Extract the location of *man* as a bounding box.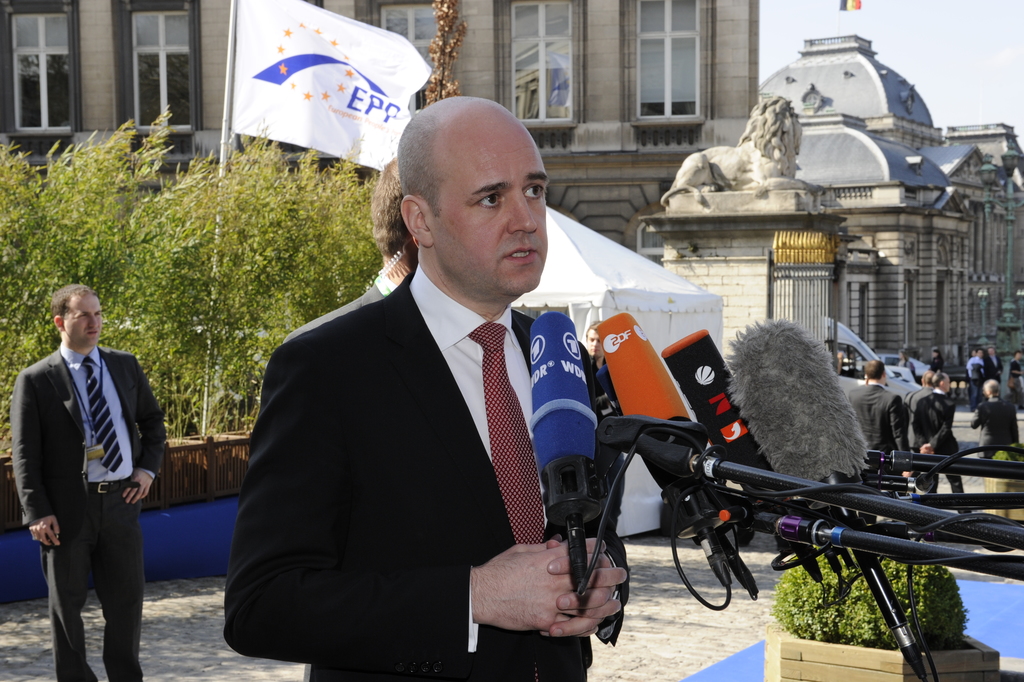
BBox(218, 97, 626, 663).
